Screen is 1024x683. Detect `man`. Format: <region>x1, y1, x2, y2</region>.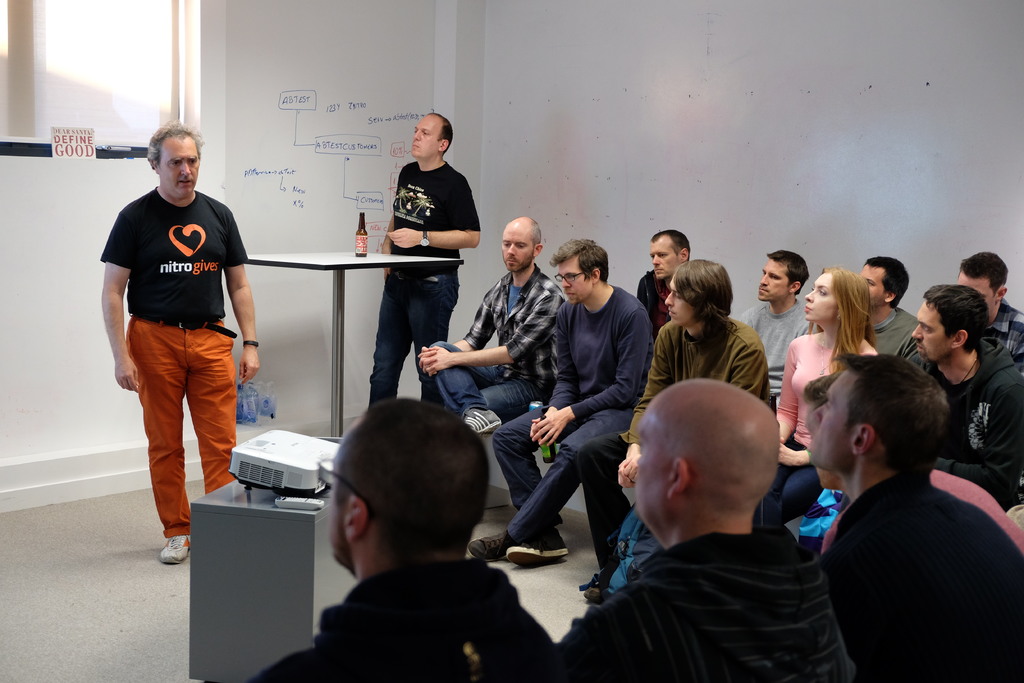
<region>99, 119, 260, 563</region>.
